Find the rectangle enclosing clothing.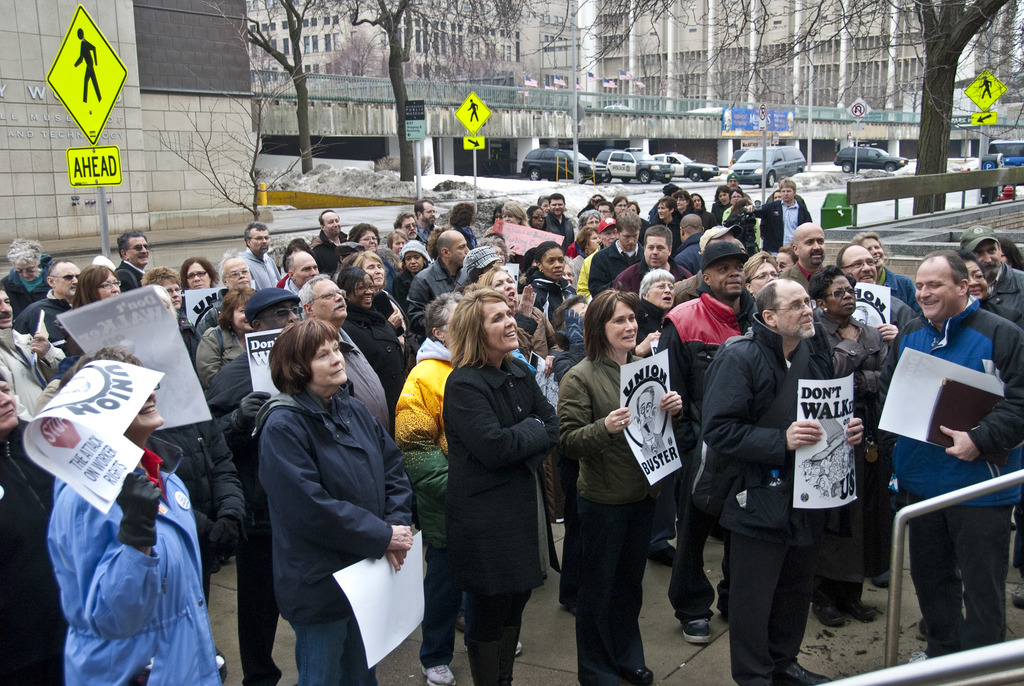
box(446, 354, 550, 685).
